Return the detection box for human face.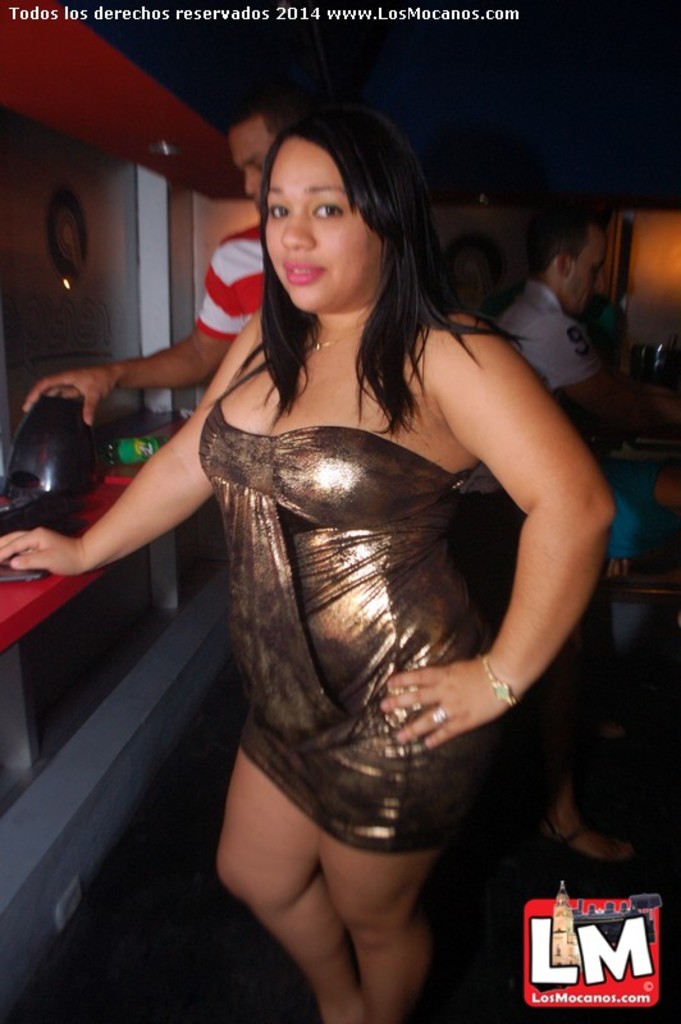
230/116/276/212.
